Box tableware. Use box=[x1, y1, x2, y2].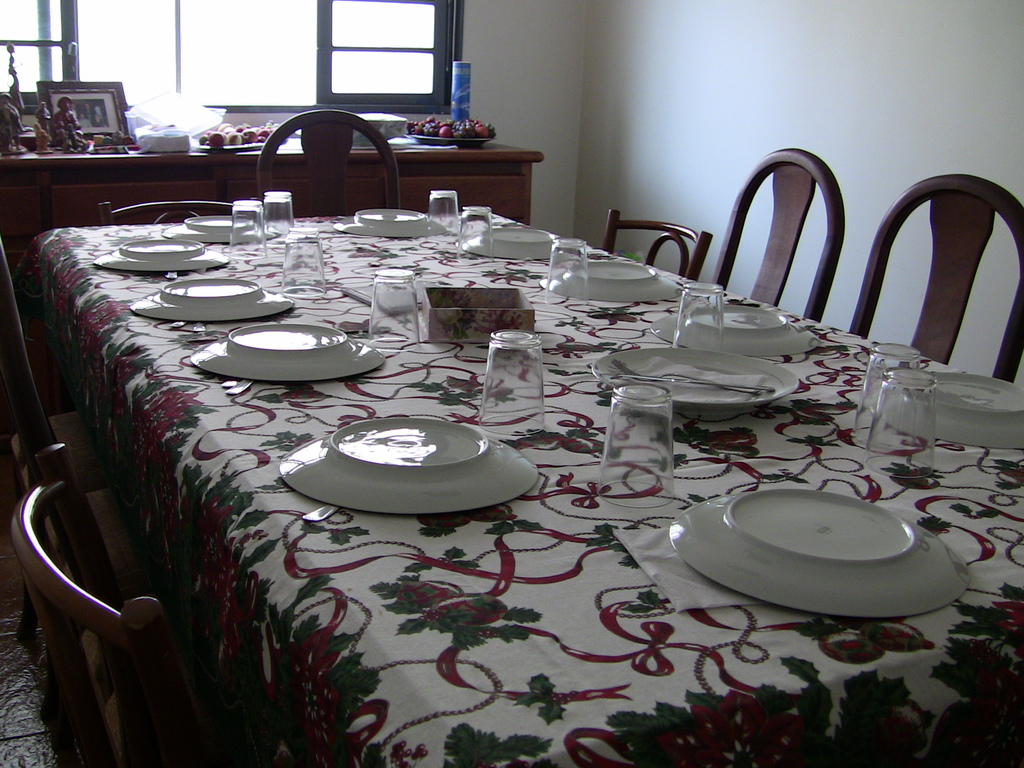
box=[278, 412, 538, 519].
